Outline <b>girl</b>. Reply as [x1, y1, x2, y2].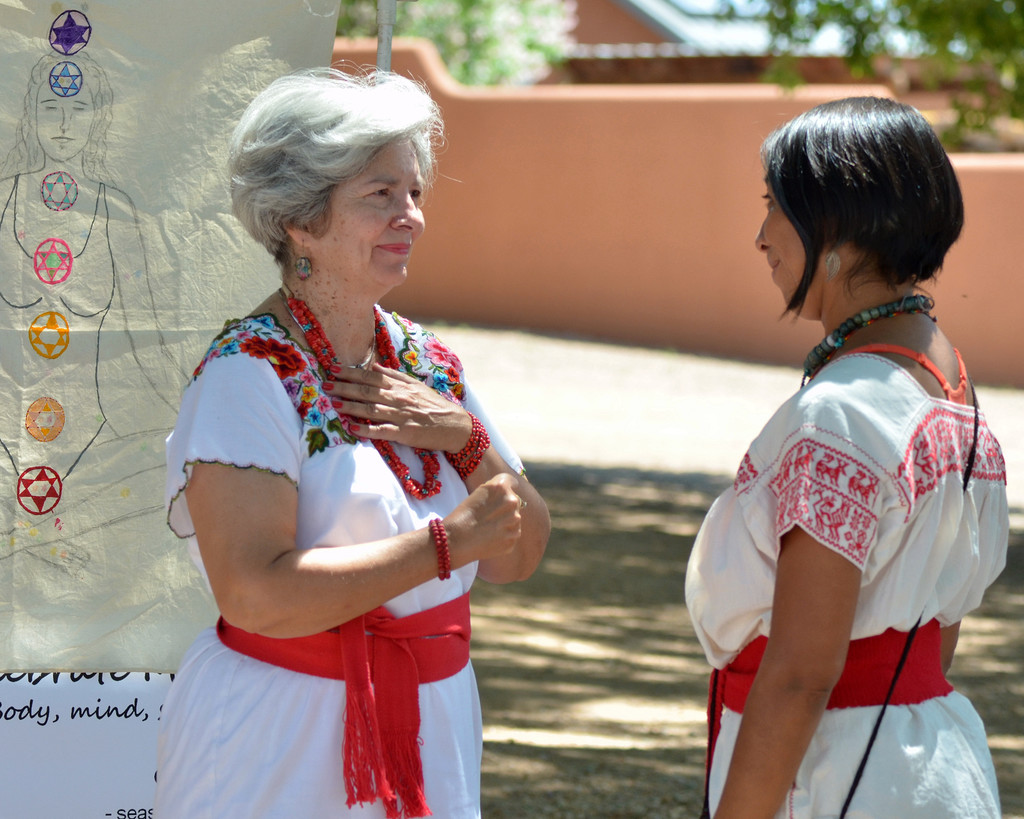
[177, 81, 557, 818].
